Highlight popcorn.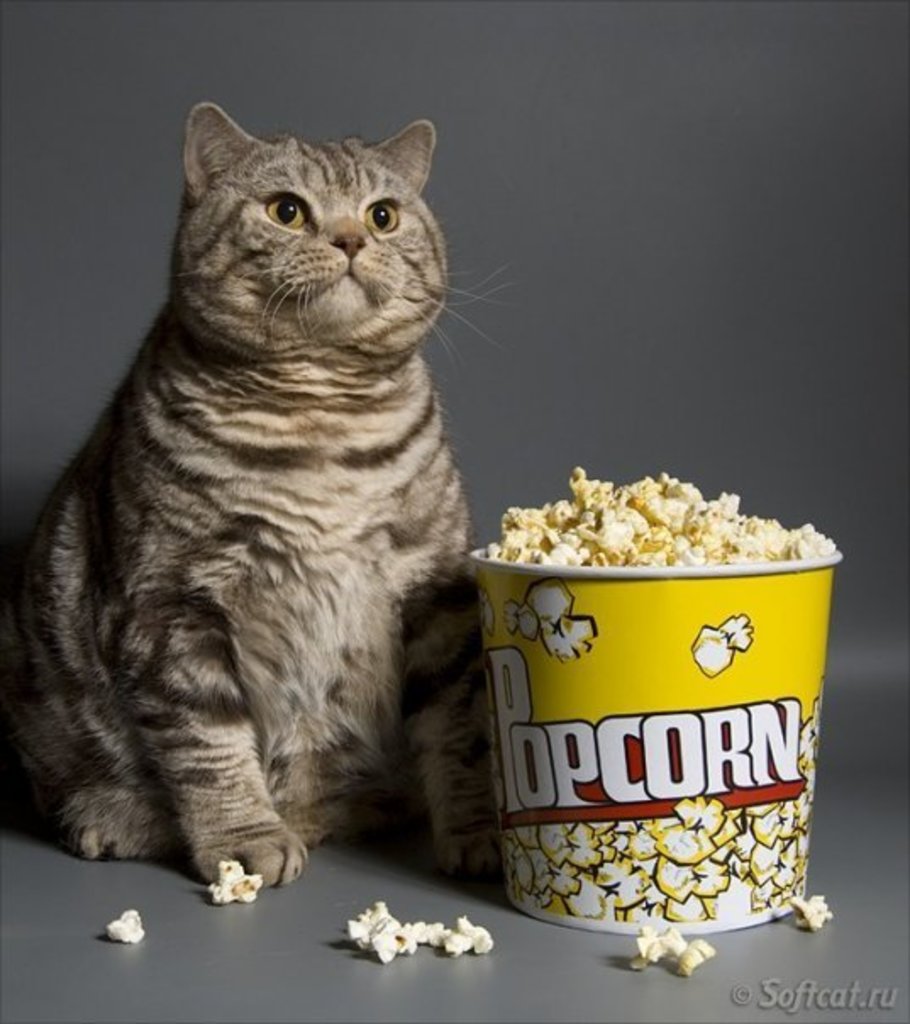
Highlighted region: 342:900:497:963.
